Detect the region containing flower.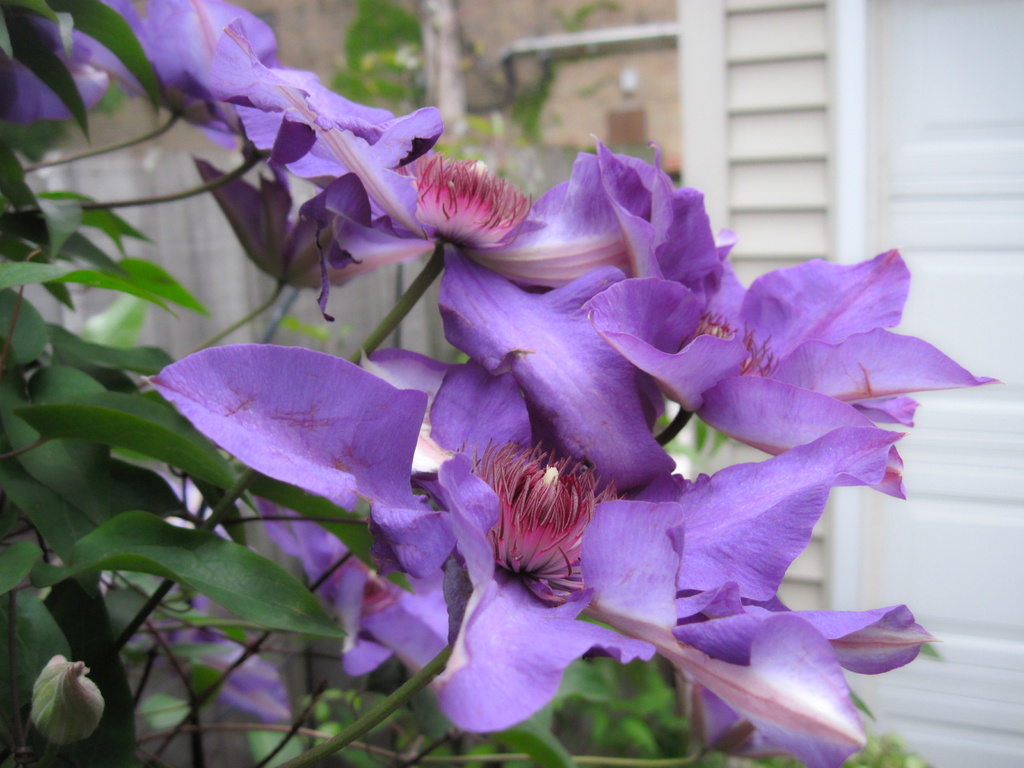
BBox(555, 430, 934, 767).
